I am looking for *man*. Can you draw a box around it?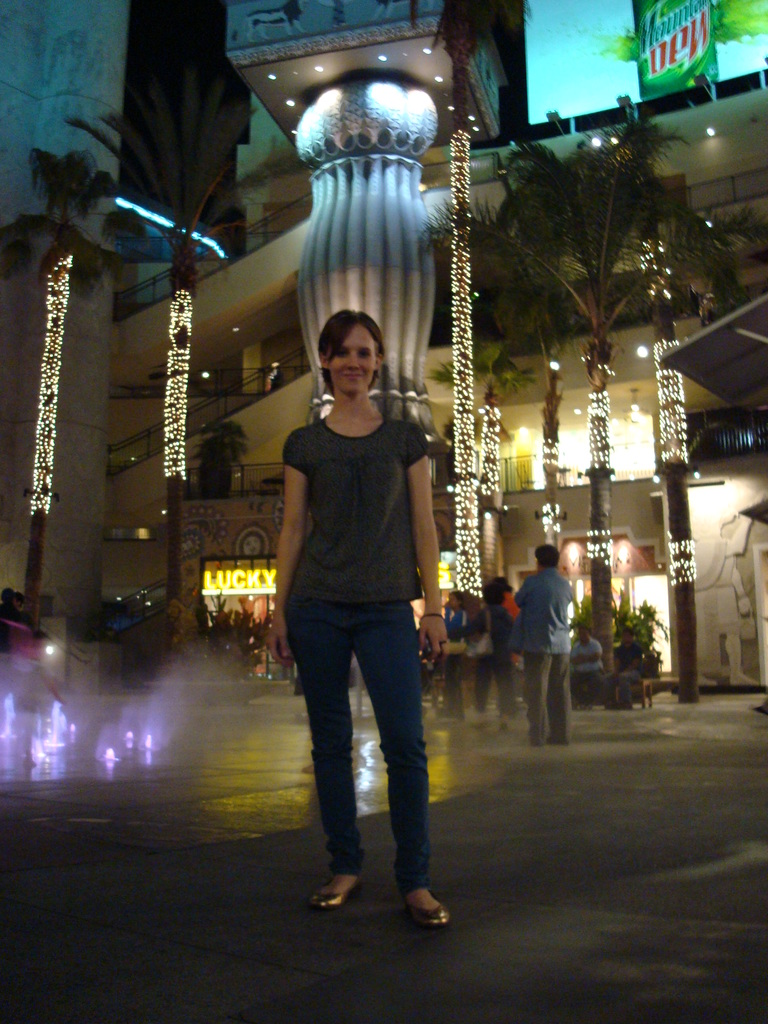
Sure, the bounding box is x1=520 y1=540 x2=579 y2=742.
